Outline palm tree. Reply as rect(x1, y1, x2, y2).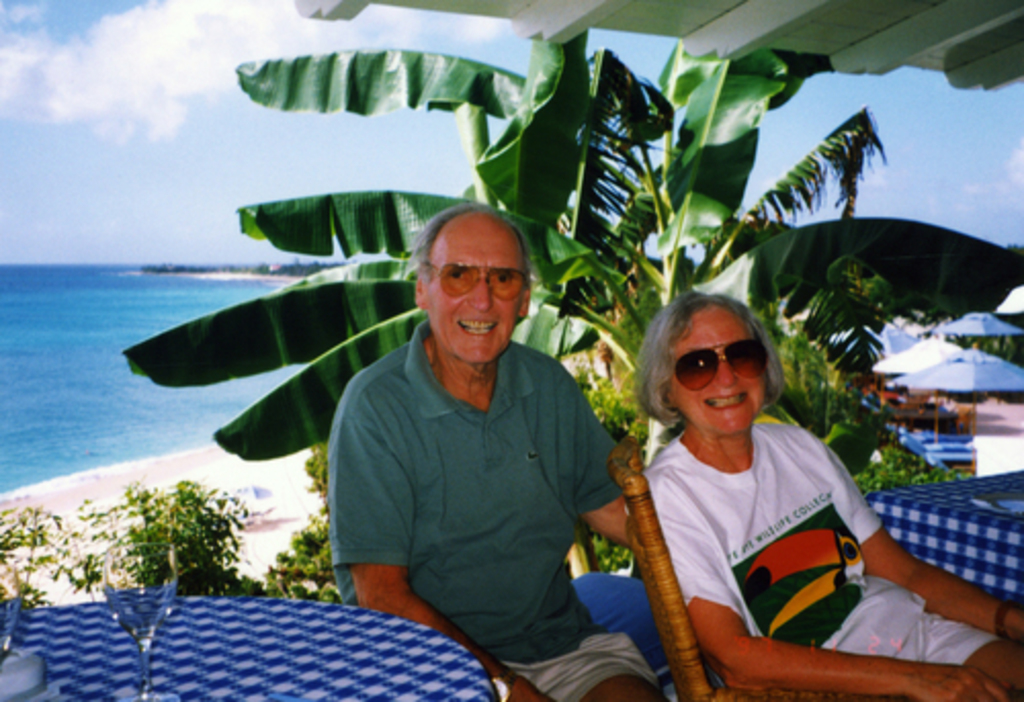
rect(592, 133, 915, 540).
